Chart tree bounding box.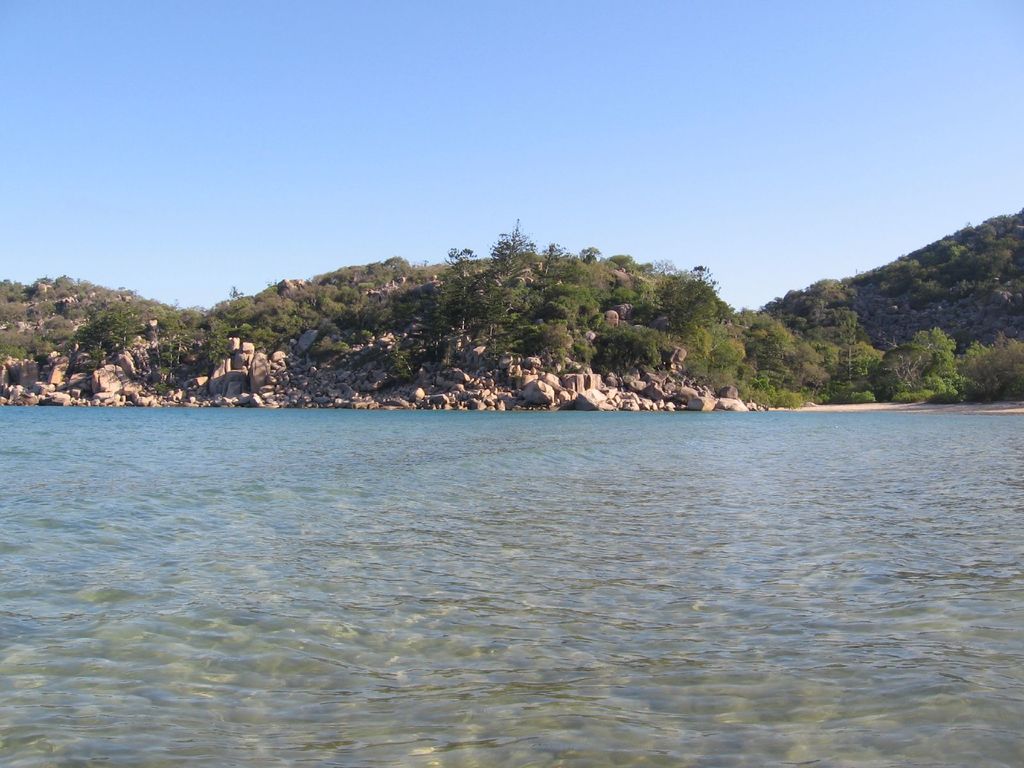
Charted: (left=76, top=301, right=148, bottom=365).
